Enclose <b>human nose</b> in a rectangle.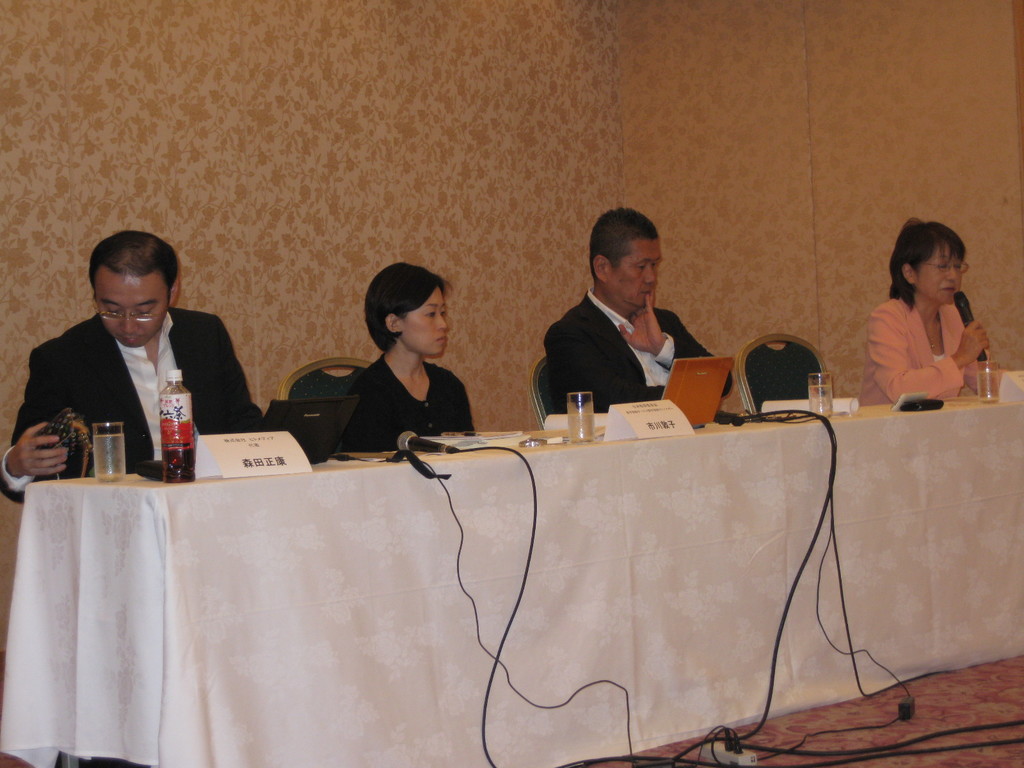
[117, 312, 138, 336].
